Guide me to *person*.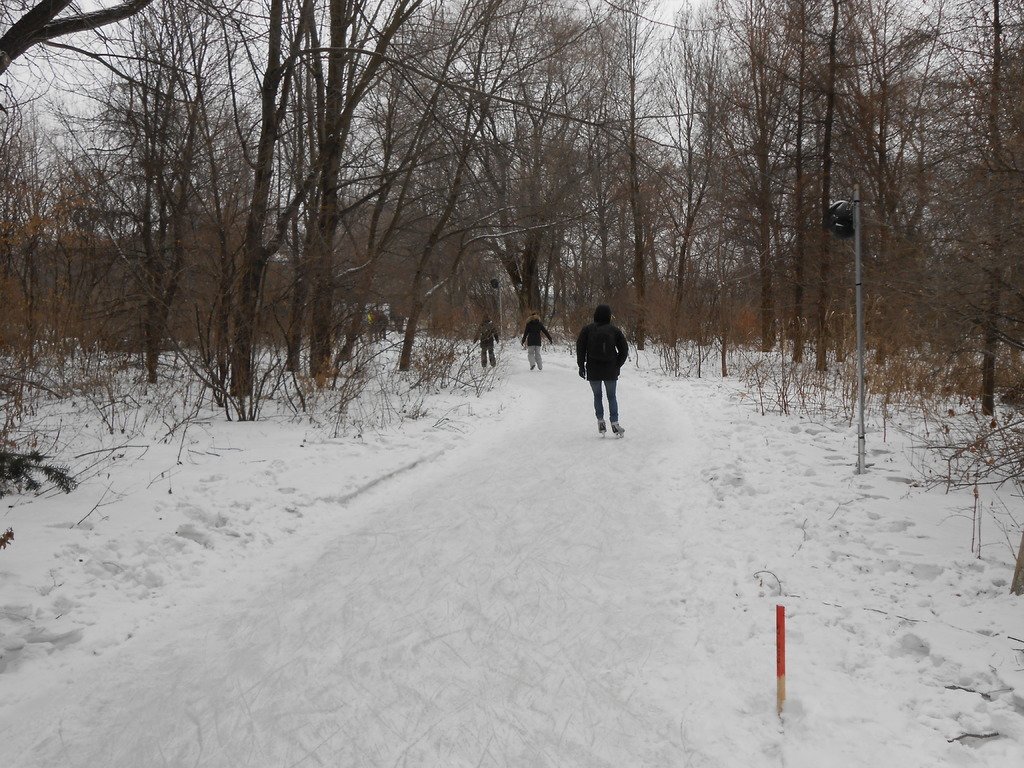
Guidance: <box>575,300,628,442</box>.
